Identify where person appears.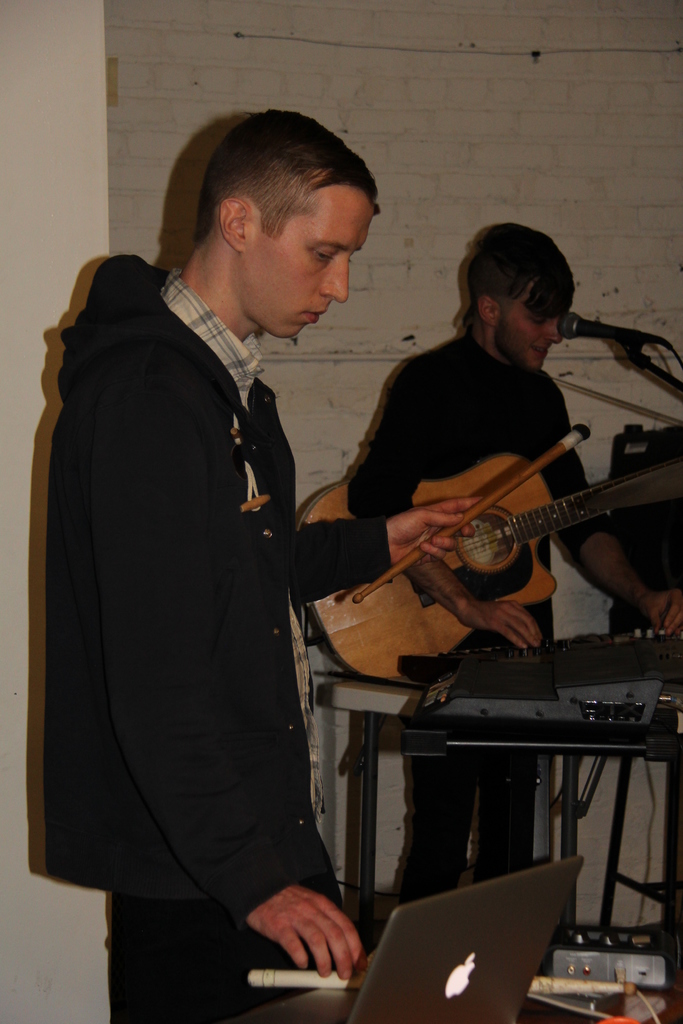
Appears at bbox=[342, 223, 682, 909].
